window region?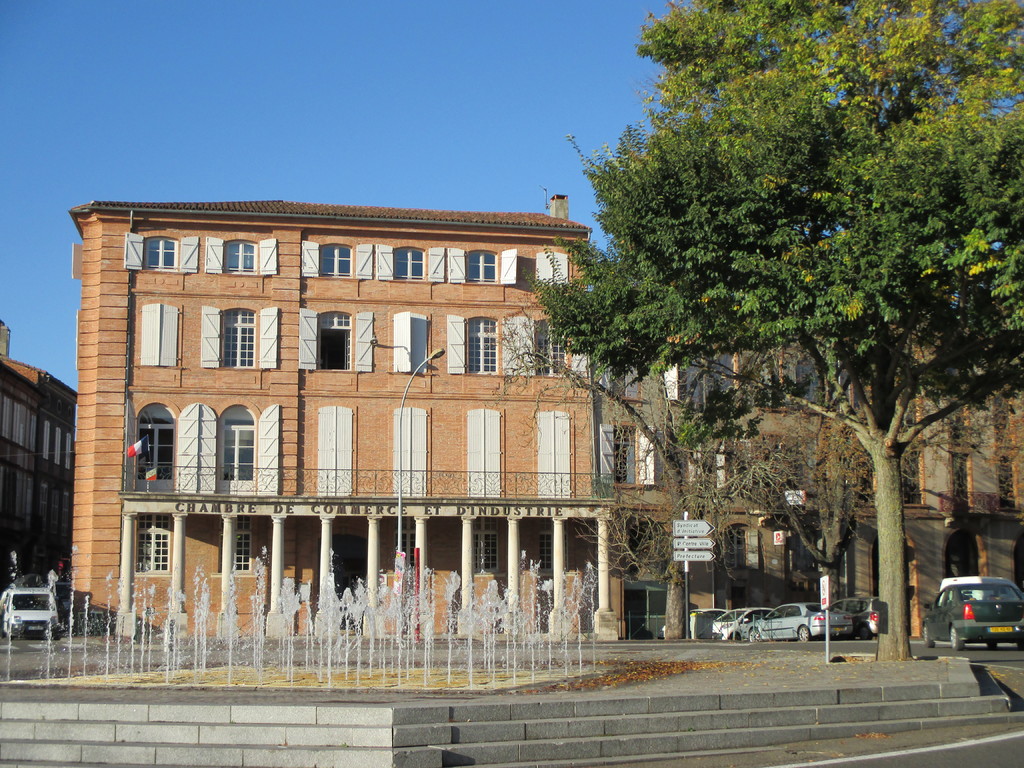
<box>746,349,778,408</box>
